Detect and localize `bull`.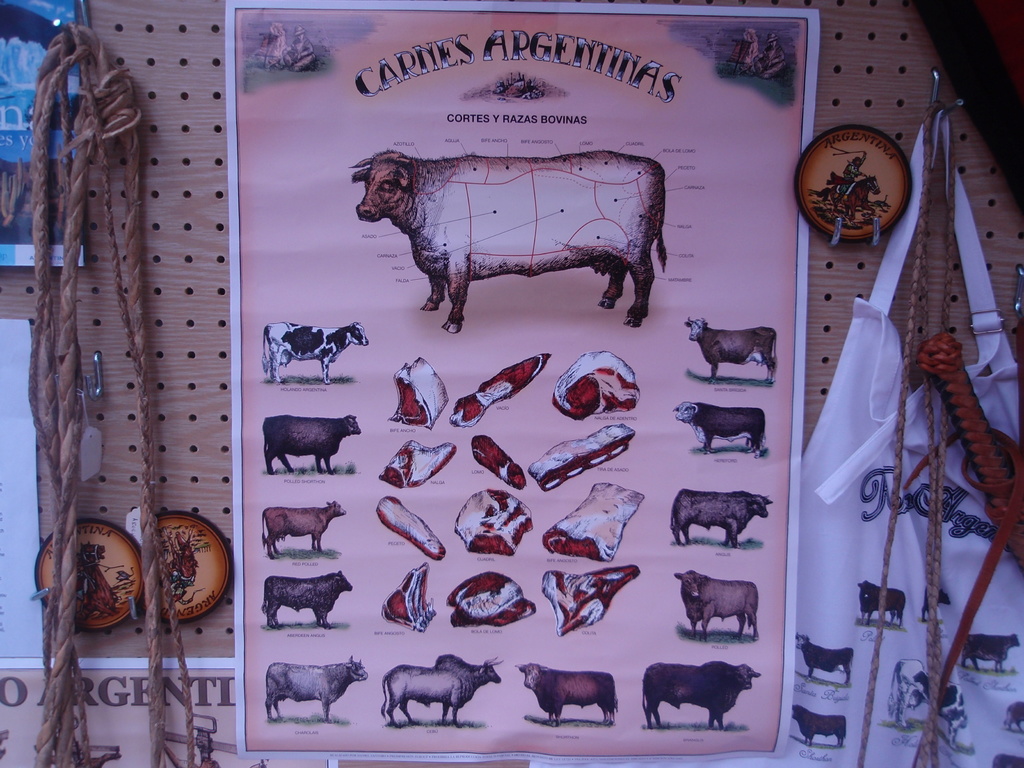
Localized at <box>796,630,858,689</box>.
